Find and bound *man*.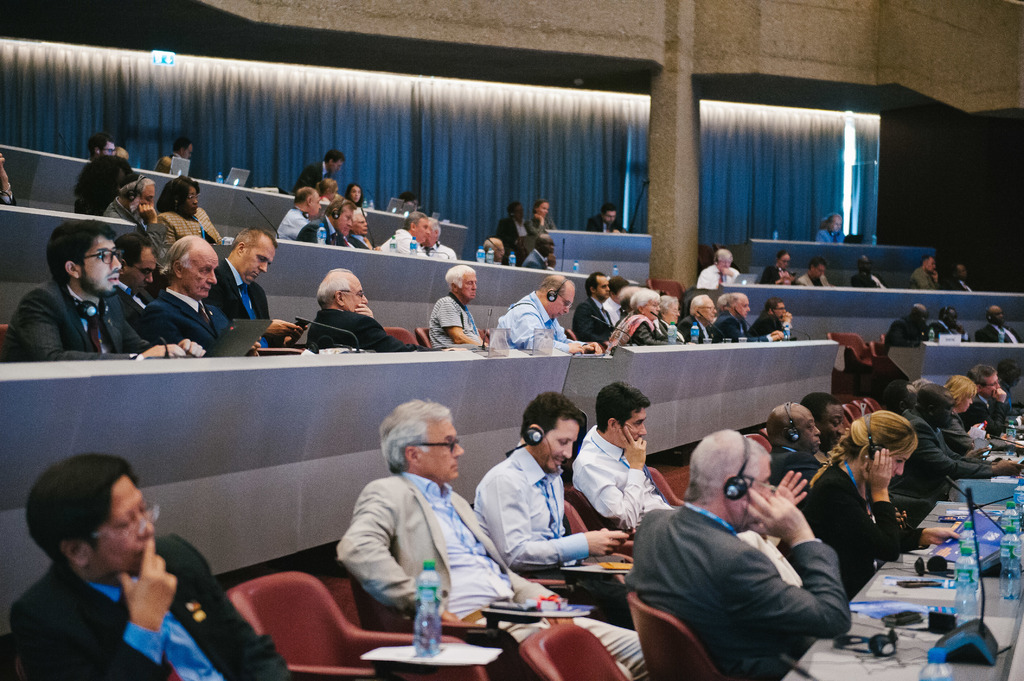
Bound: x1=745, y1=298, x2=796, y2=340.
